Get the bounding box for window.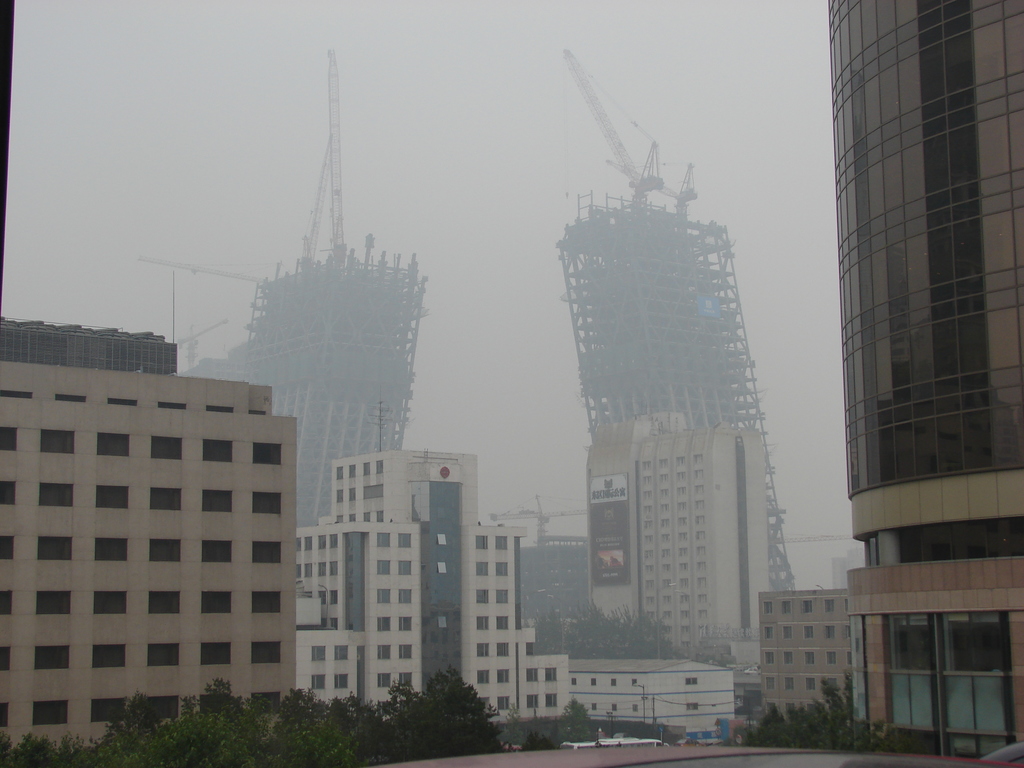
locate(148, 641, 179, 666).
